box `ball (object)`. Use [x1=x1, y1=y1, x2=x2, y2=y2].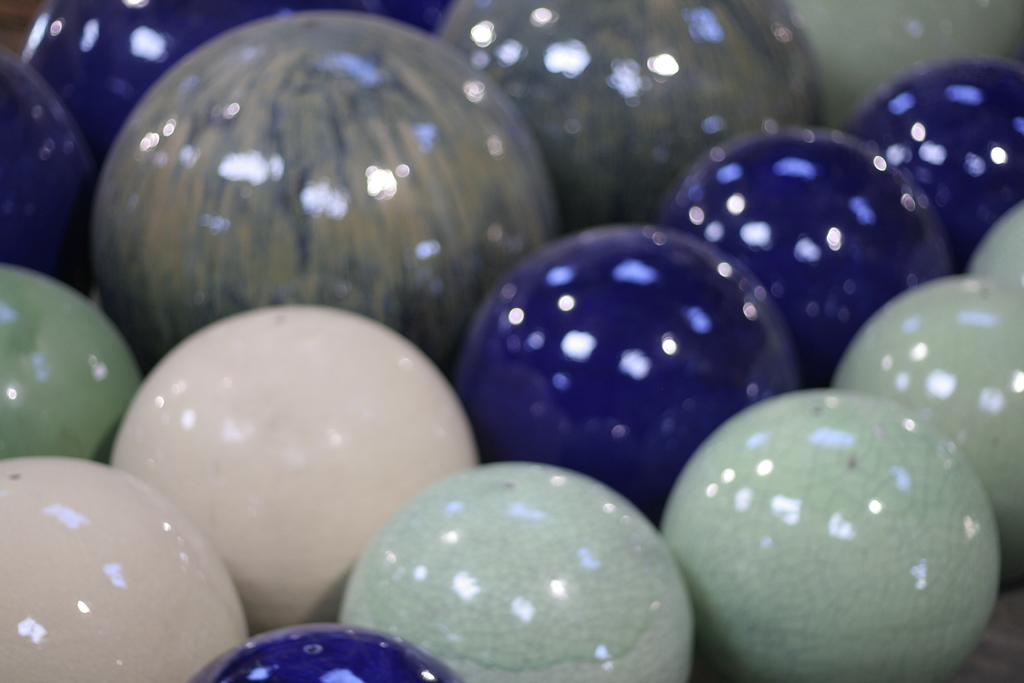
[x1=198, y1=632, x2=456, y2=682].
